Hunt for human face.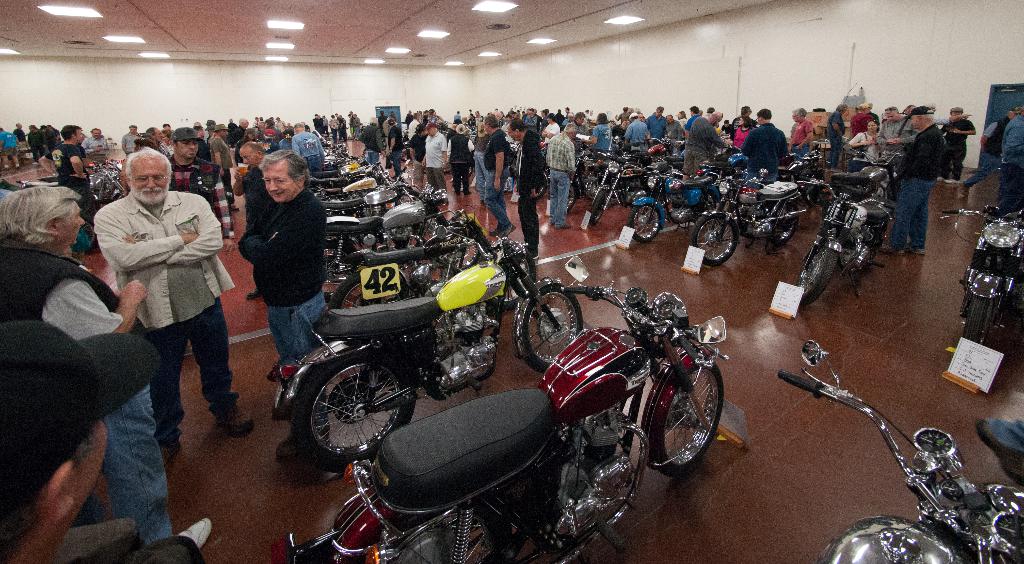
Hunted down at bbox(16, 122, 22, 129).
